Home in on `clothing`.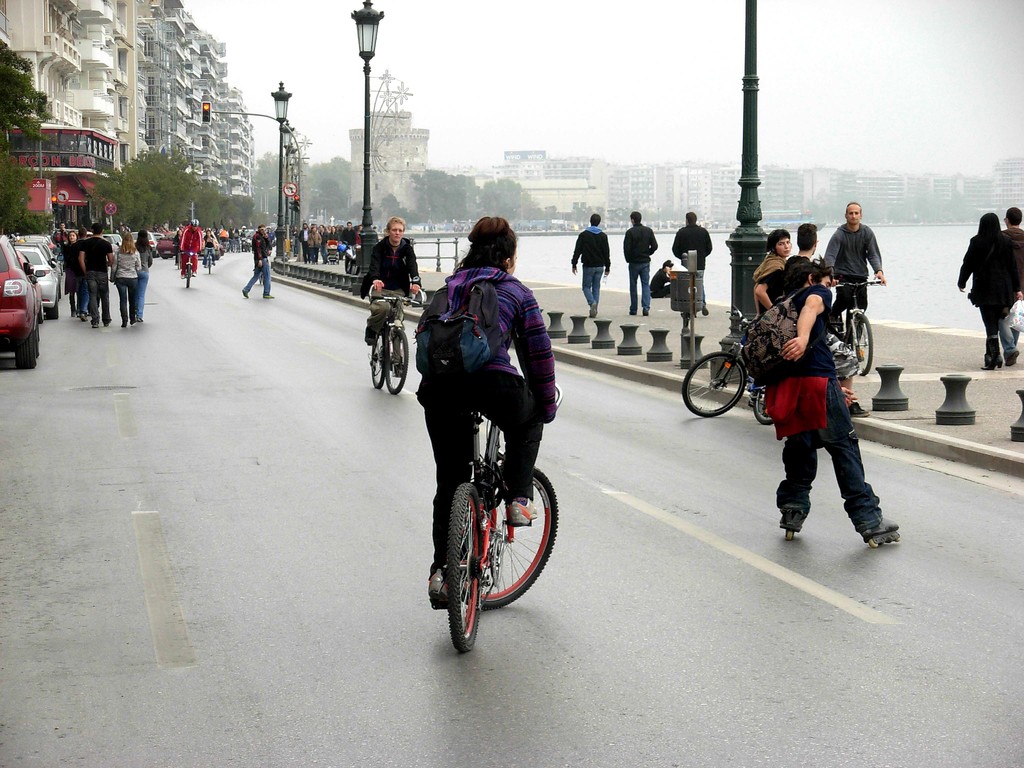
Homed in at left=308, top=233, right=317, bottom=264.
